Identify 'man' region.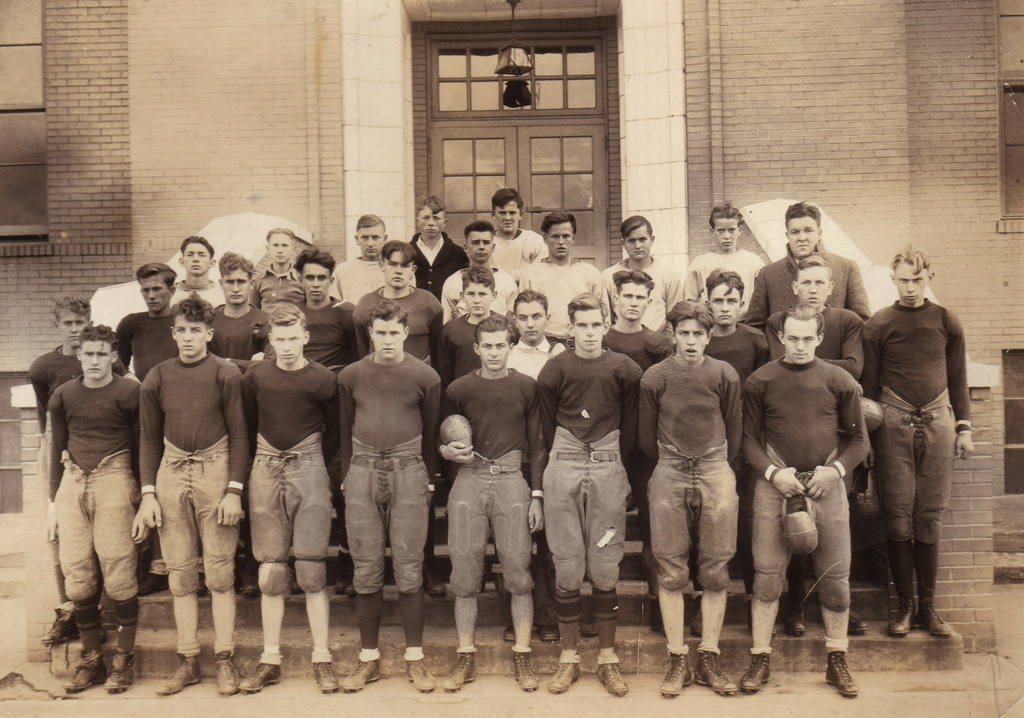
Region: region(495, 182, 544, 270).
